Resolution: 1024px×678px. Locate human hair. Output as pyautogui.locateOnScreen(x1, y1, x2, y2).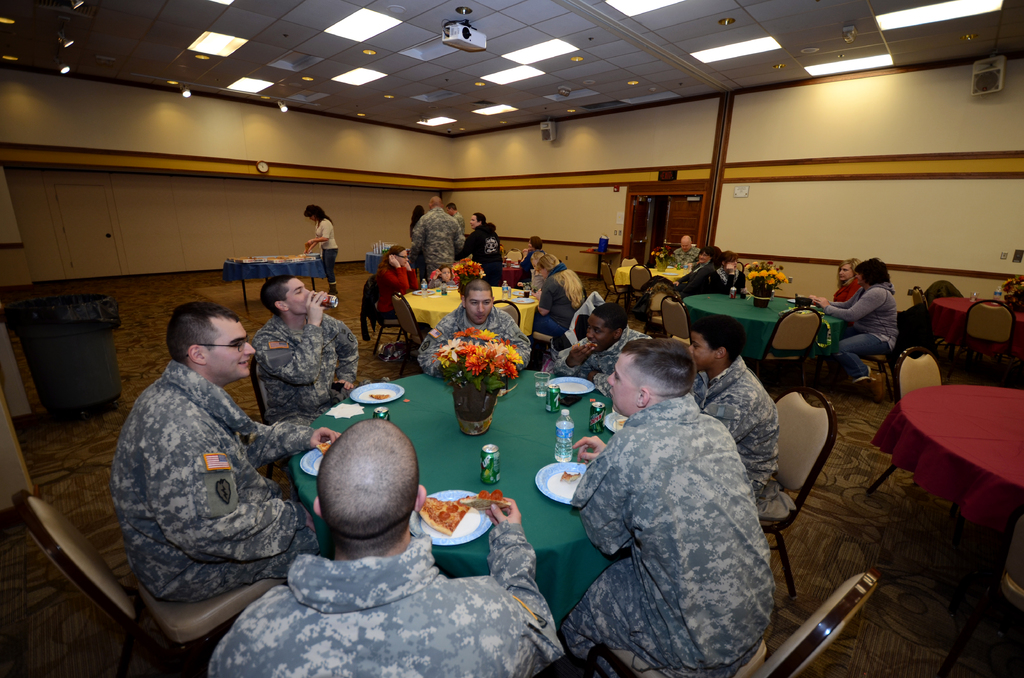
pyautogui.locateOnScreen(621, 339, 694, 397).
